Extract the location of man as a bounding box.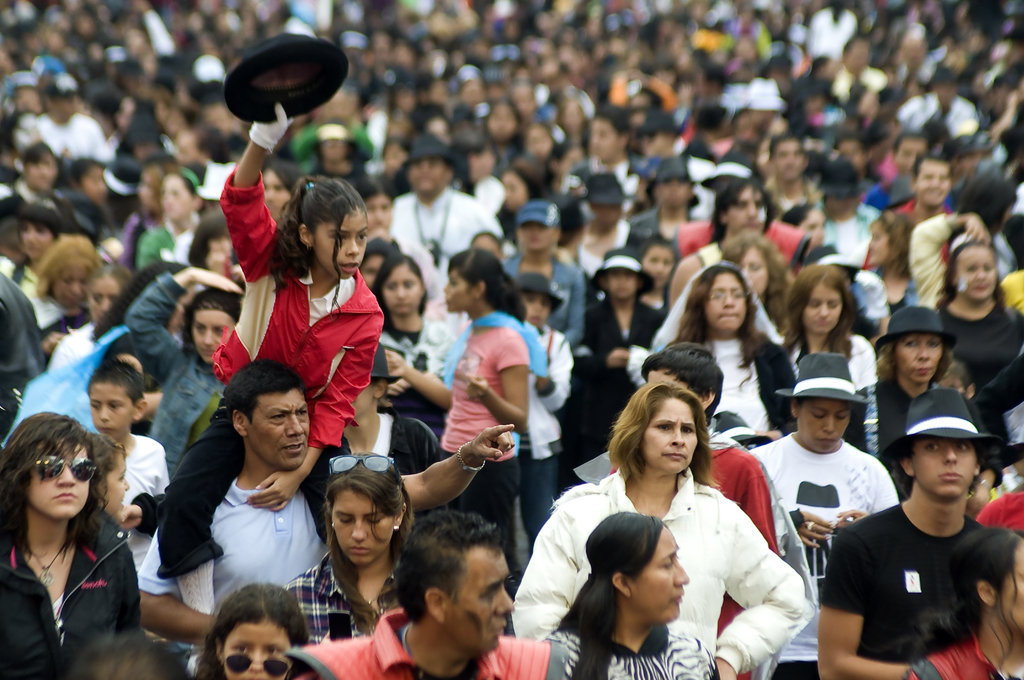
pyautogui.locateOnScreen(860, 159, 967, 284).
